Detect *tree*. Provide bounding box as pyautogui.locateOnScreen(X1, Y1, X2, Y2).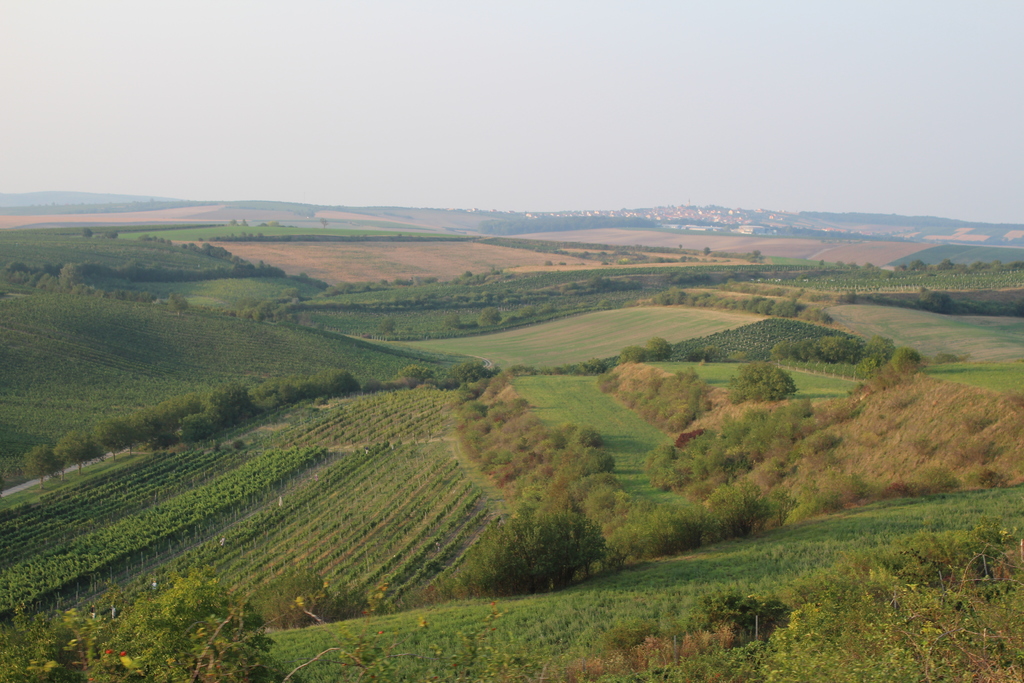
pyautogui.locateOnScreen(380, 317, 405, 333).
